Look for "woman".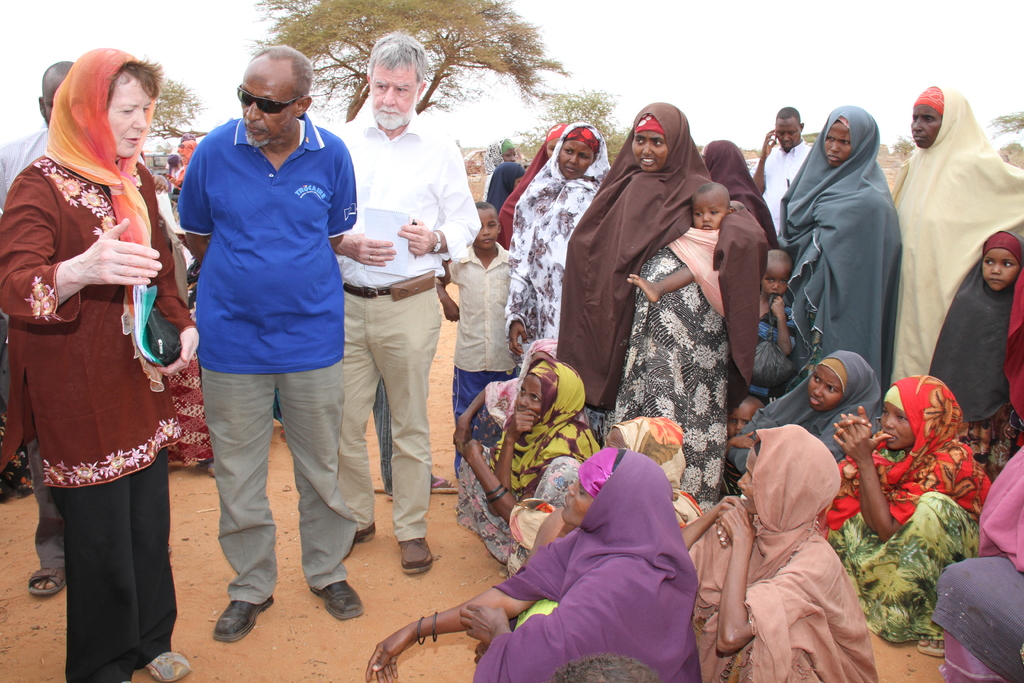
Found: region(691, 424, 879, 682).
